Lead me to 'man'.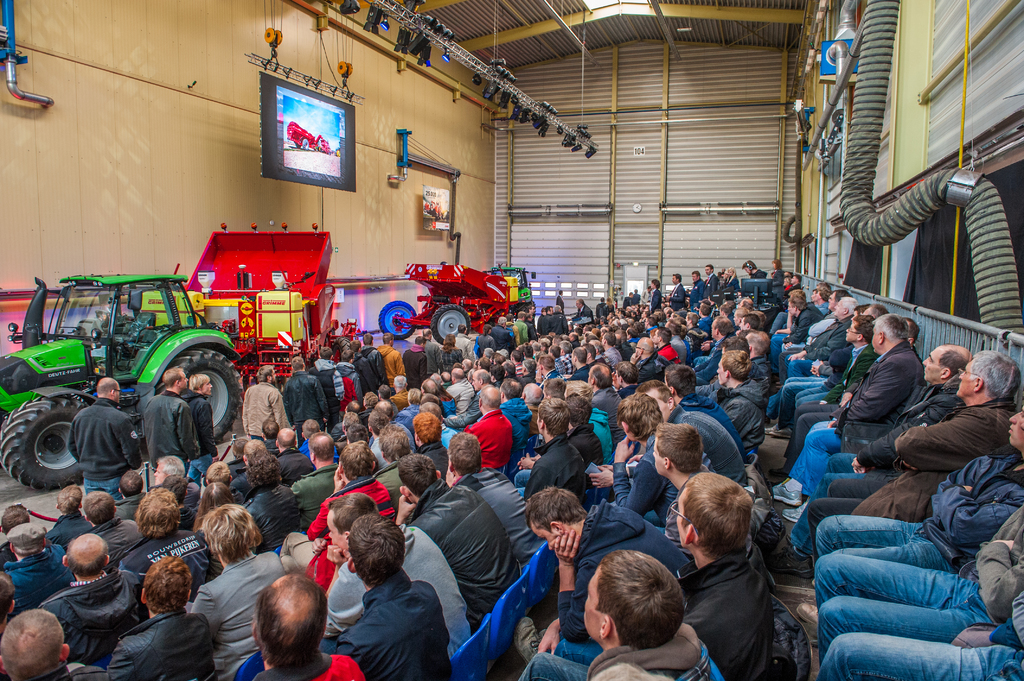
Lead to x1=378 y1=399 x2=392 y2=410.
